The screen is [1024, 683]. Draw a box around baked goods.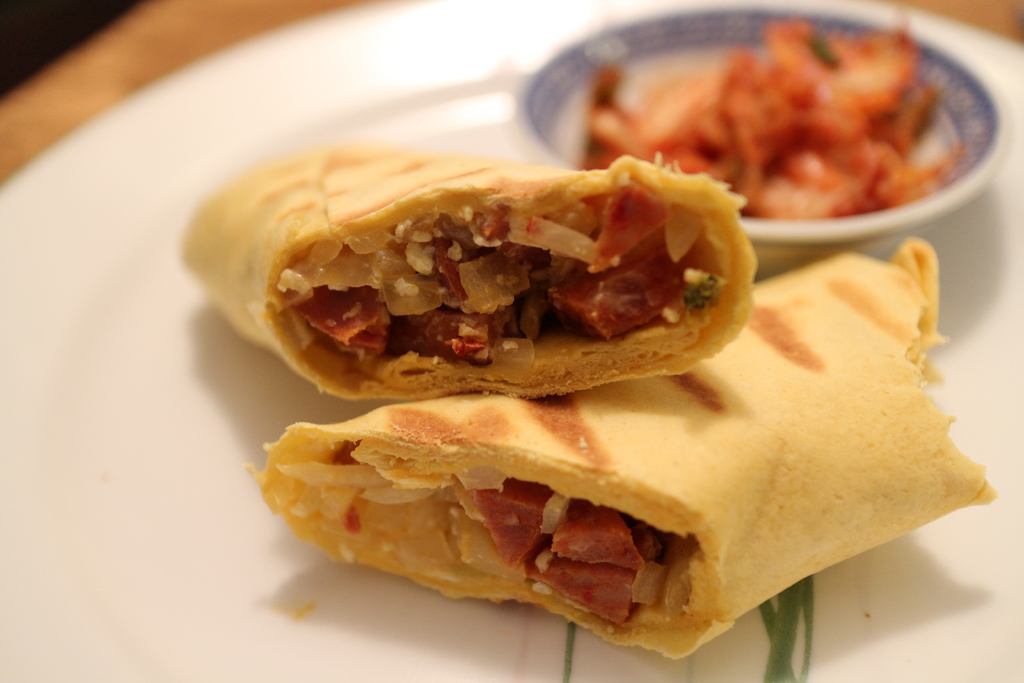
select_region(182, 143, 755, 400).
